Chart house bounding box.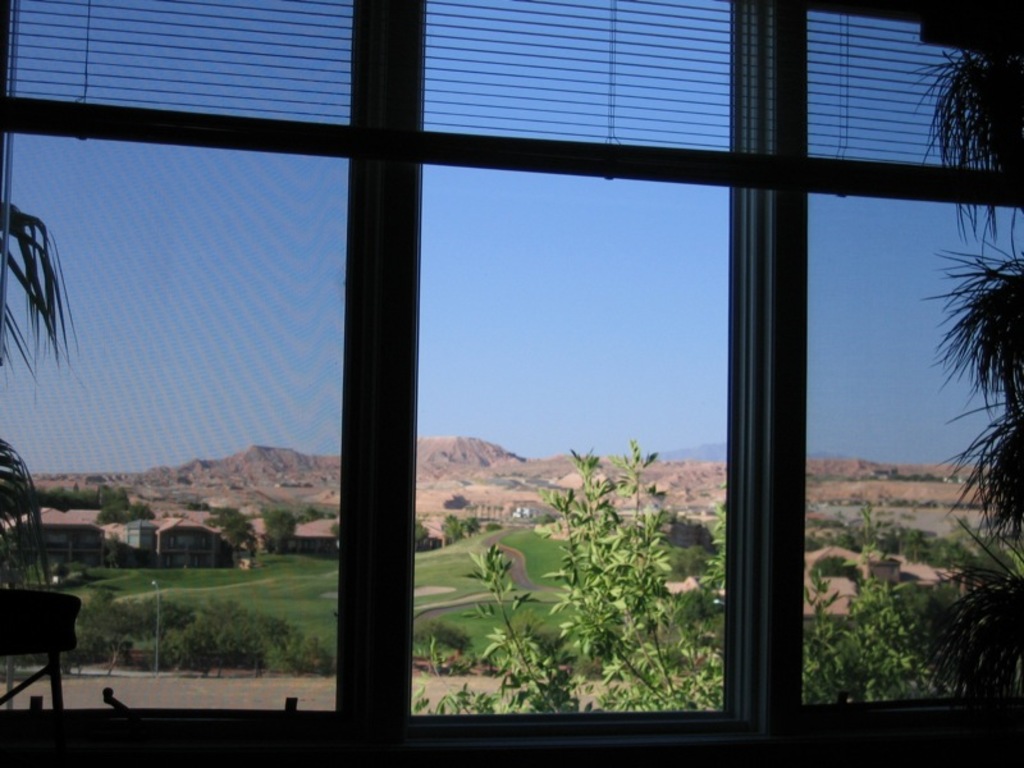
Charted: locate(113, 512, 233, 561).
